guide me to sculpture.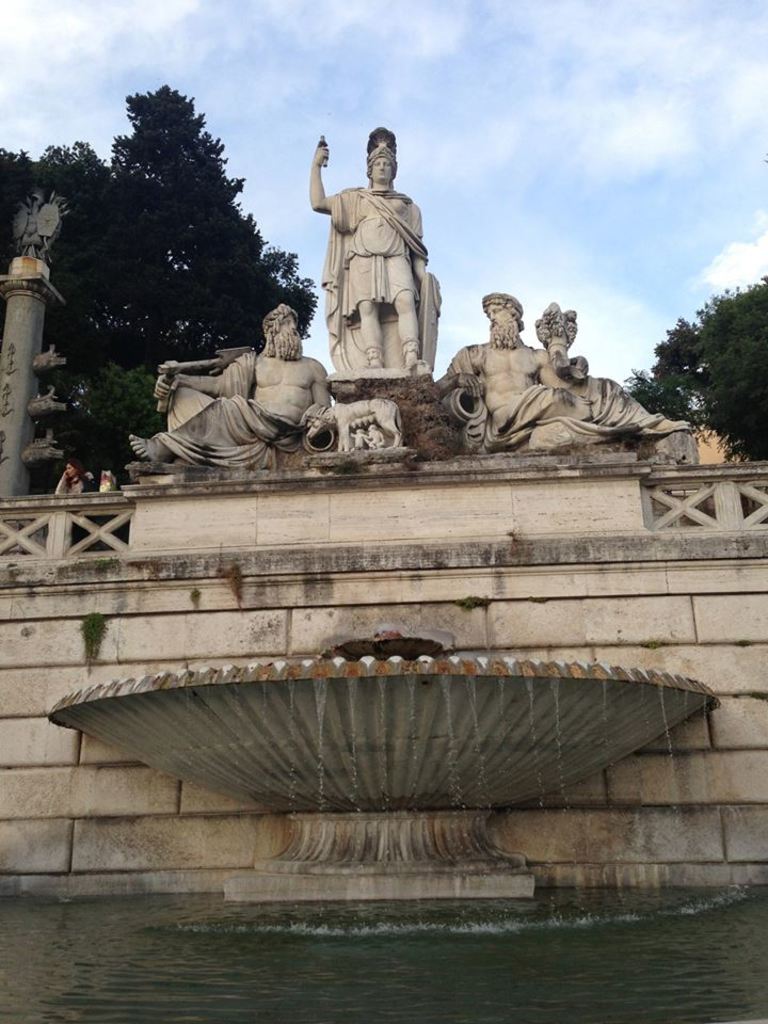
Guidance: (left=127, top=298, right=330, bottom=461).
